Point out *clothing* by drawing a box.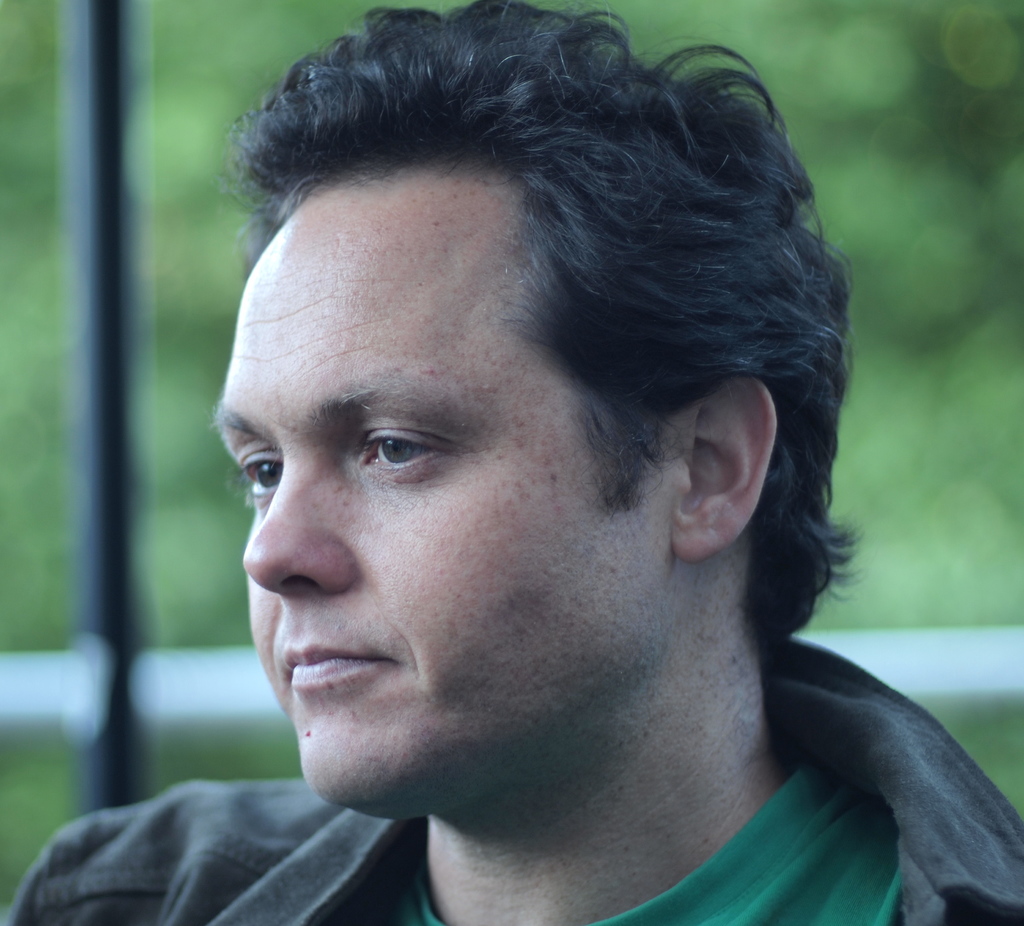
10:642:1023:925.
